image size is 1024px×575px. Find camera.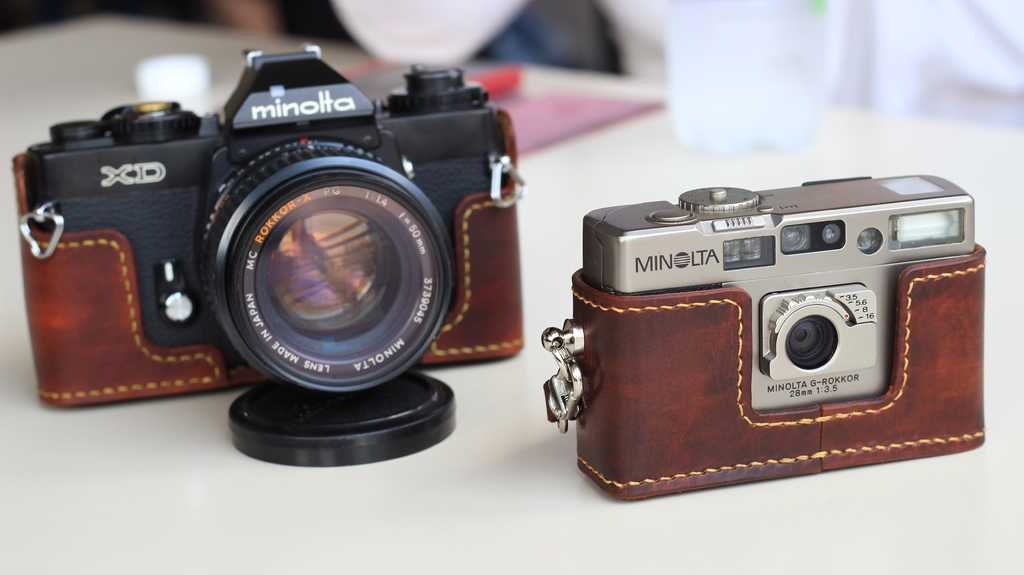
[538, 166, 992, 406].
